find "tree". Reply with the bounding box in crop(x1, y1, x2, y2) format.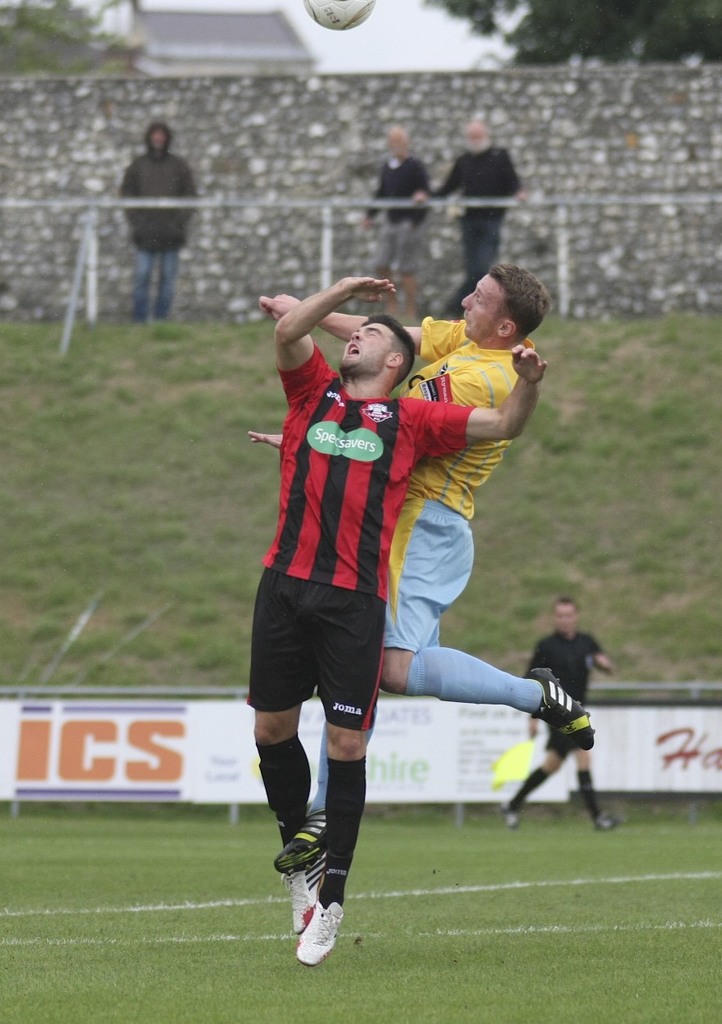
crop(0, 0, 150, 77).
